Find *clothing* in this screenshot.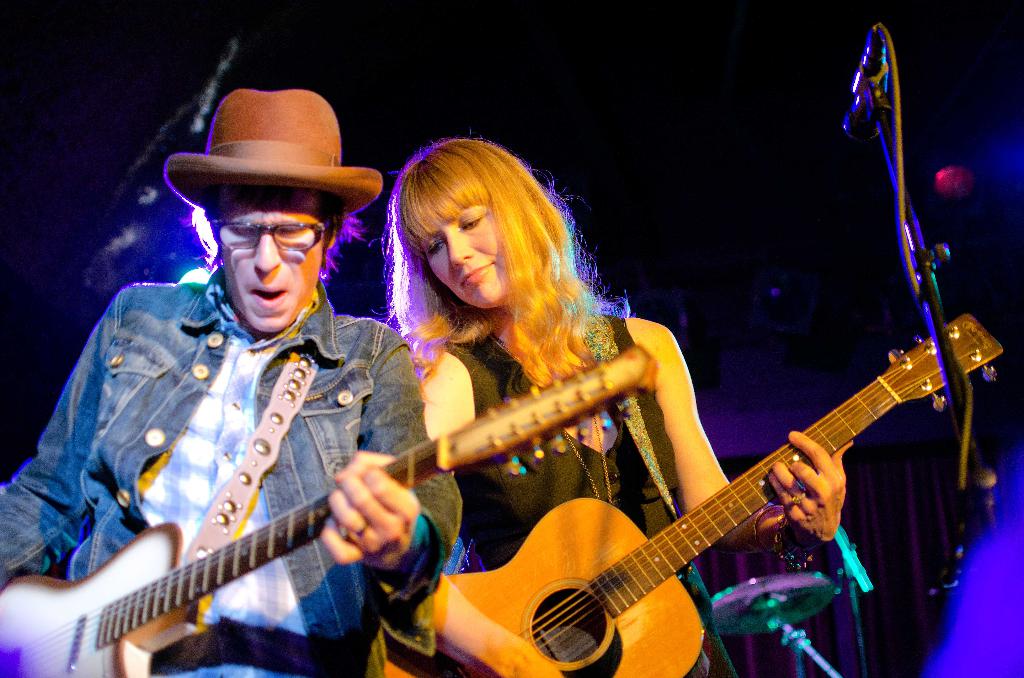
The bounding box for *clothing* is <box>451,317,710,622</box>.
